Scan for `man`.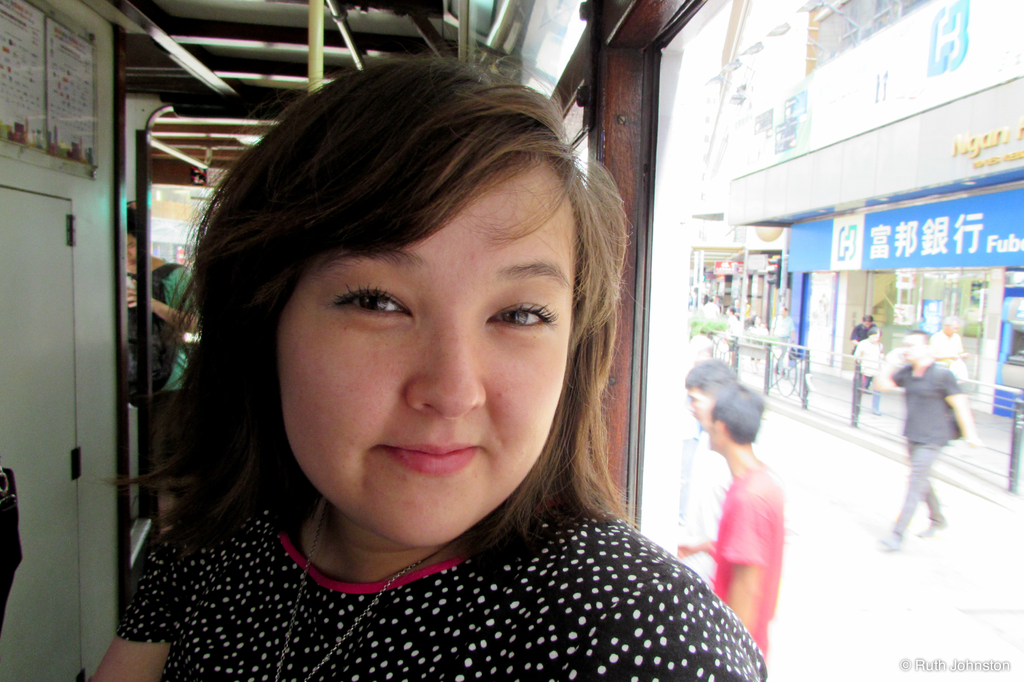
Scan result: [x1=926, y1=314, x2=968, y2=364].
